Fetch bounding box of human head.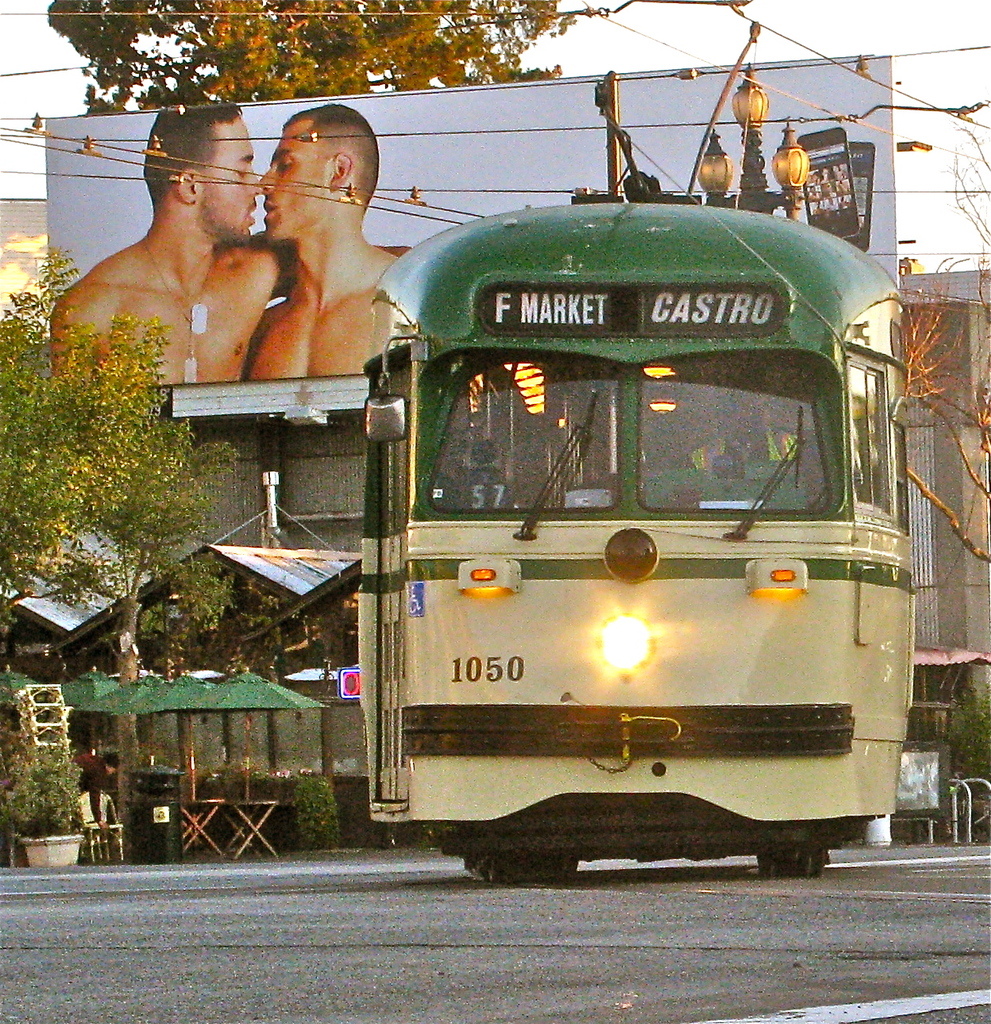
Bbox: BBox(260, 100, 374, 219).
